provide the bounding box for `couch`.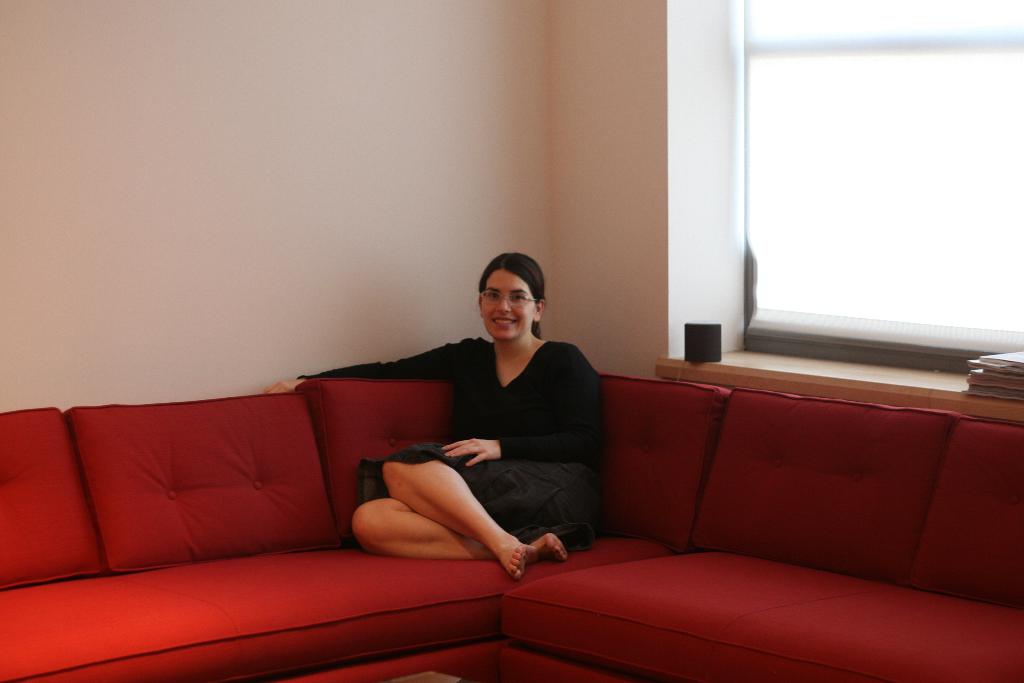
bbox(0, 377, 1023, 682).
